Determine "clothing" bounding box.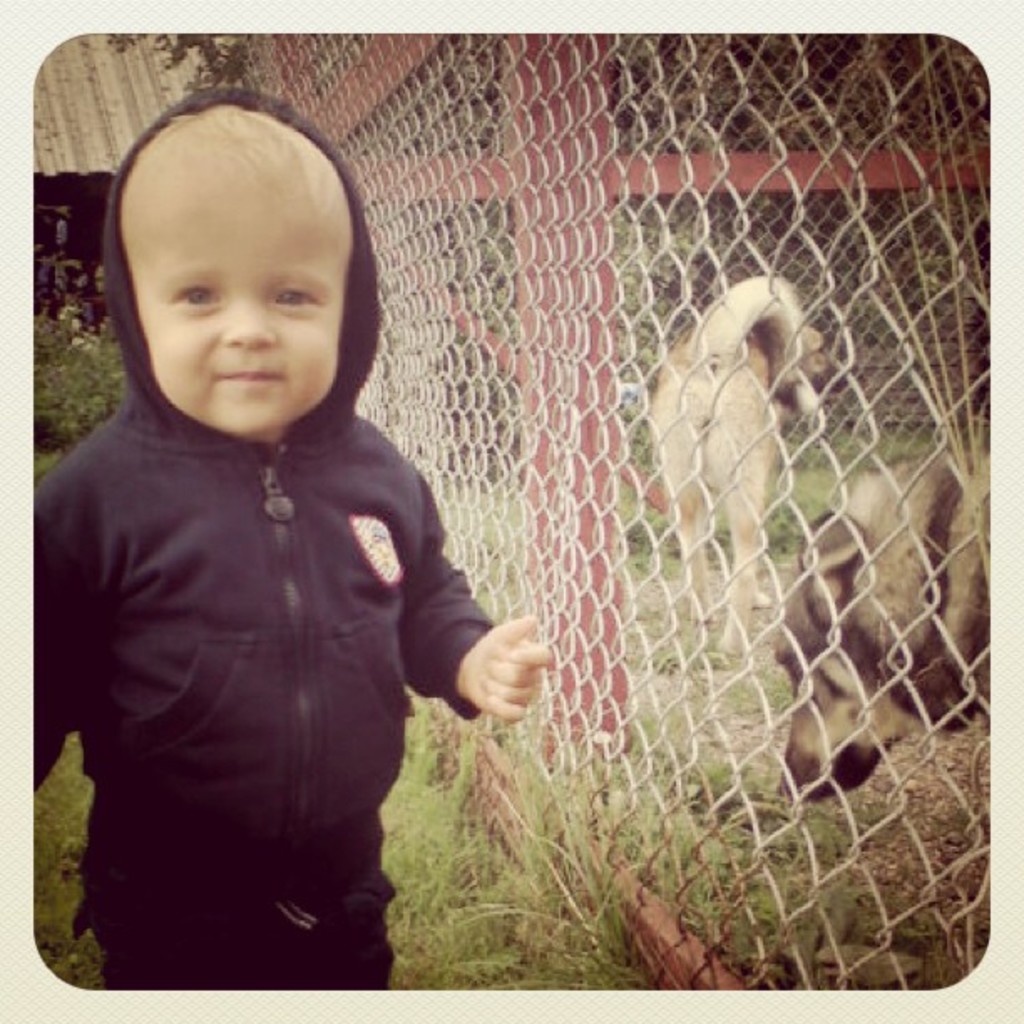
Determined: 59/298/505/979.
